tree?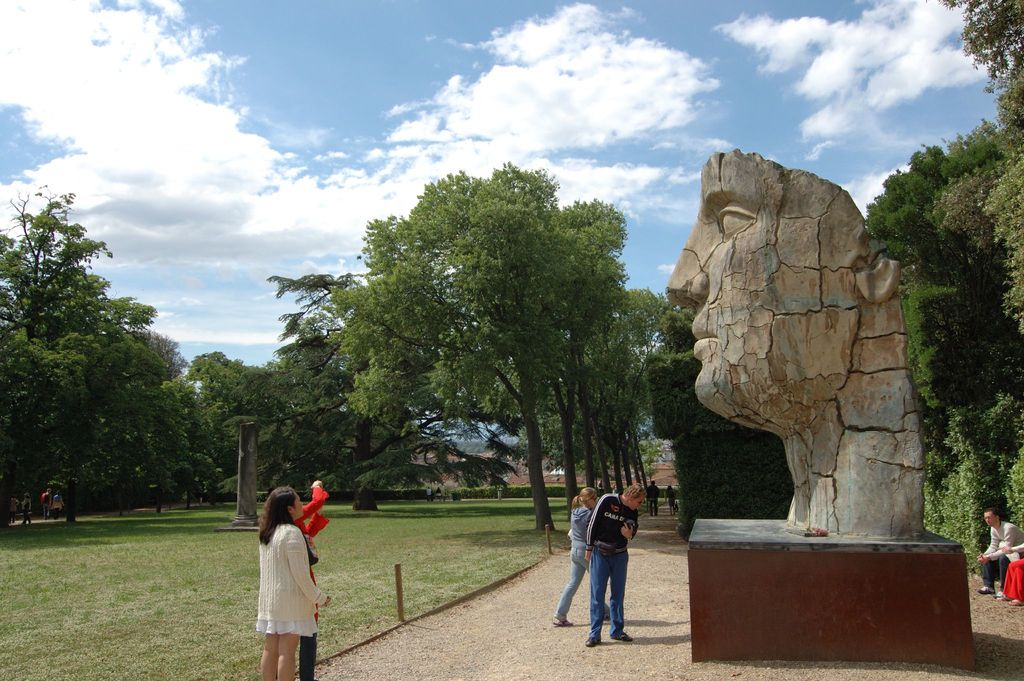
[left=325, top=152, right=632, bottom=531]
